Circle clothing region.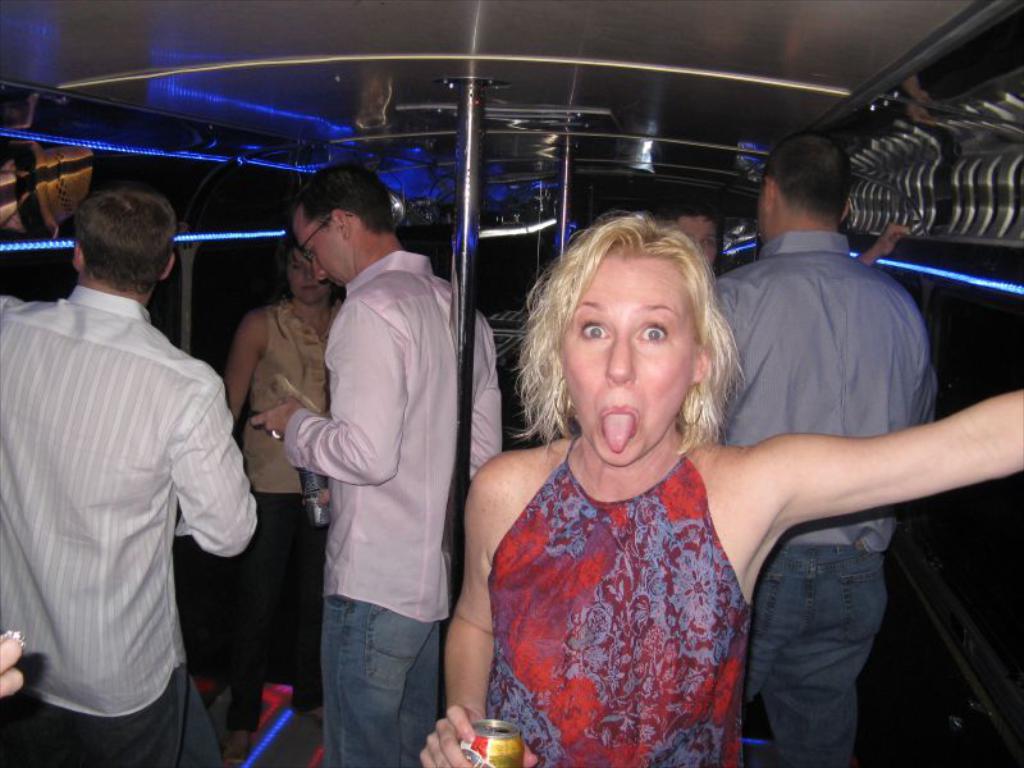
Region: [472,440,740,767].
